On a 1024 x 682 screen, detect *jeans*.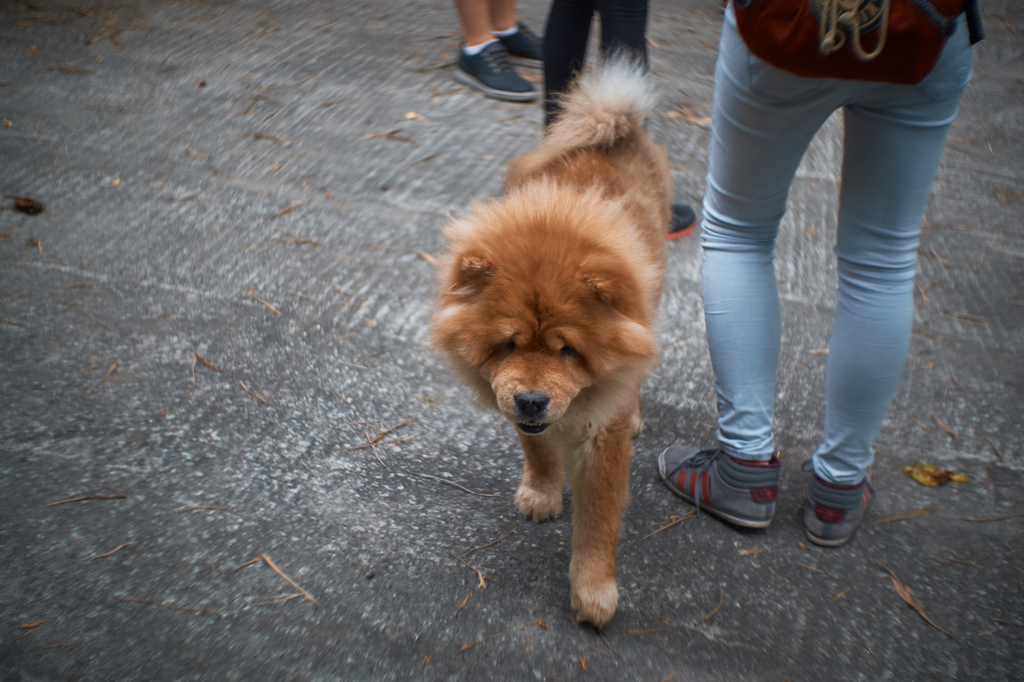
box=[701, 29, 992, 502].
